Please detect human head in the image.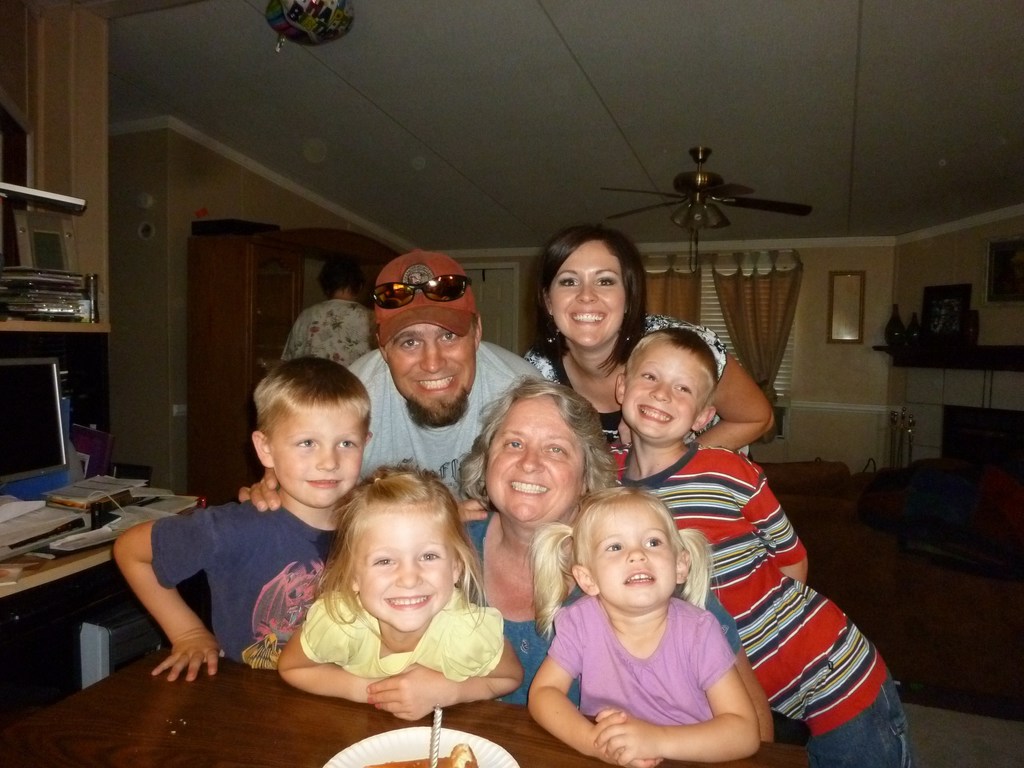
select_region(385, 264, 481, 410).
